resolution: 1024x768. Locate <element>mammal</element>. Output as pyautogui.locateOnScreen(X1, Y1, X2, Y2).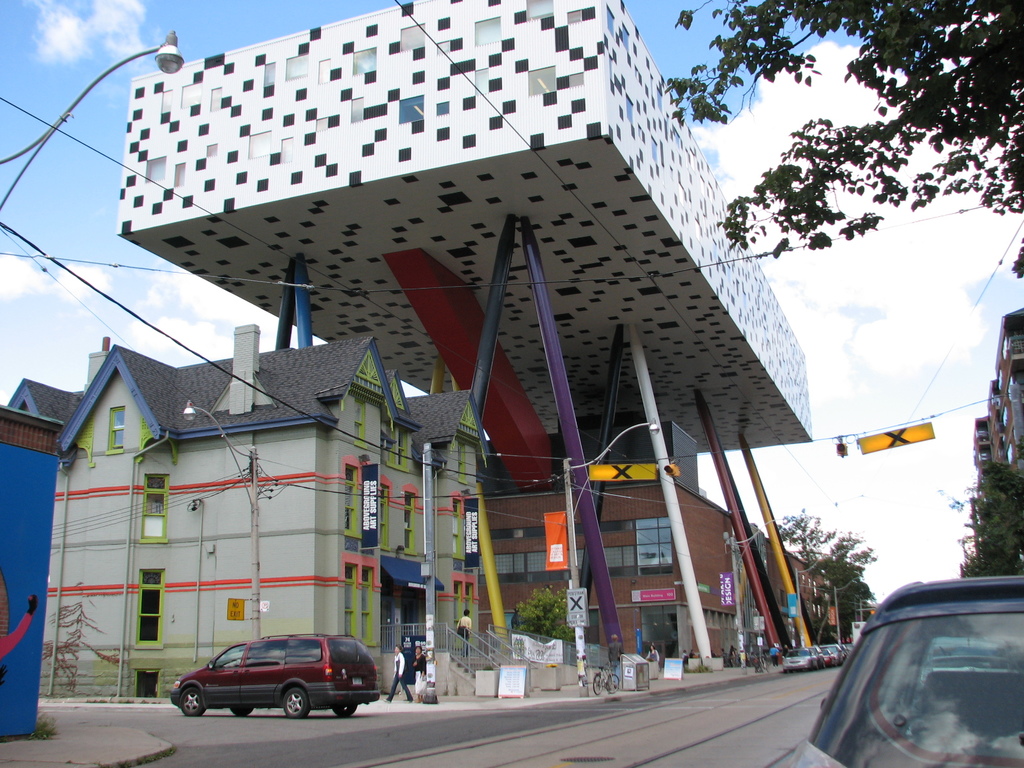
pyautogui.locateOnScreen(648, 644, 660, 666).
